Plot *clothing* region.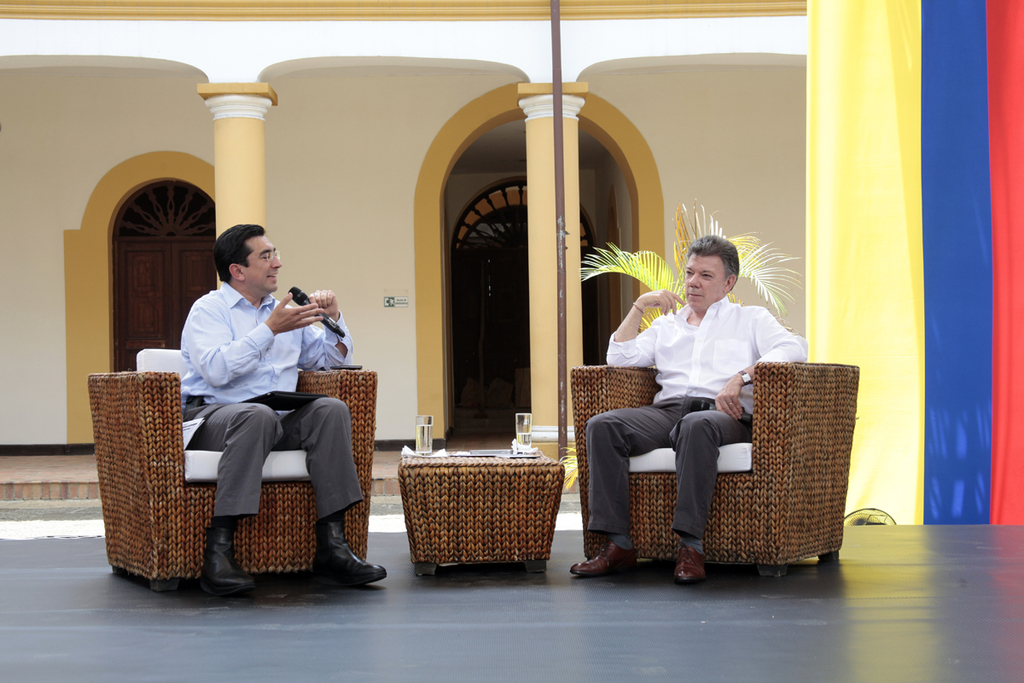
Plotted at 605/299/816/394.
